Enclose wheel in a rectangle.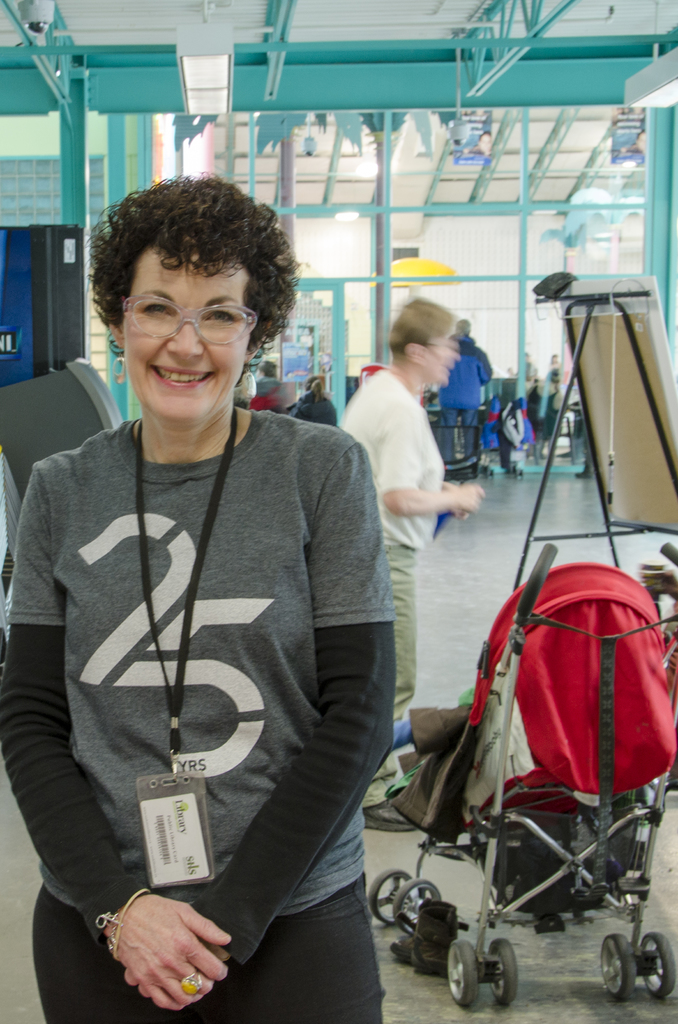
598/932/634/1002.
